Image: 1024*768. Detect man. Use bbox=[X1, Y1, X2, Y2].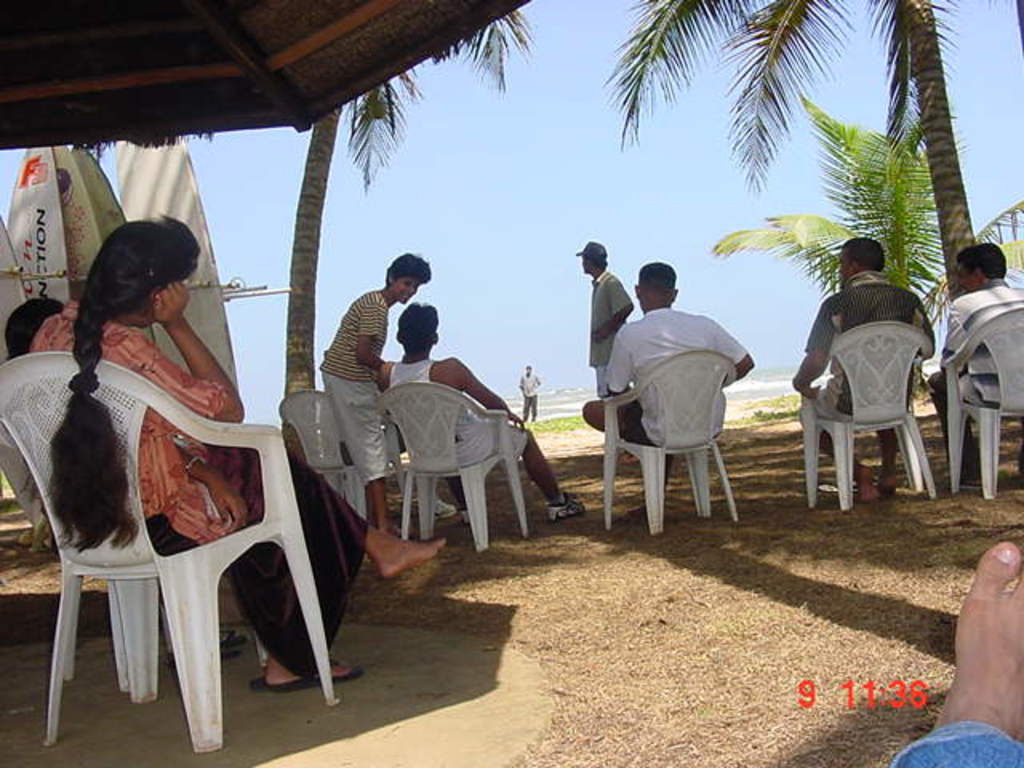
bbox=[574, 242, 640, 461].
